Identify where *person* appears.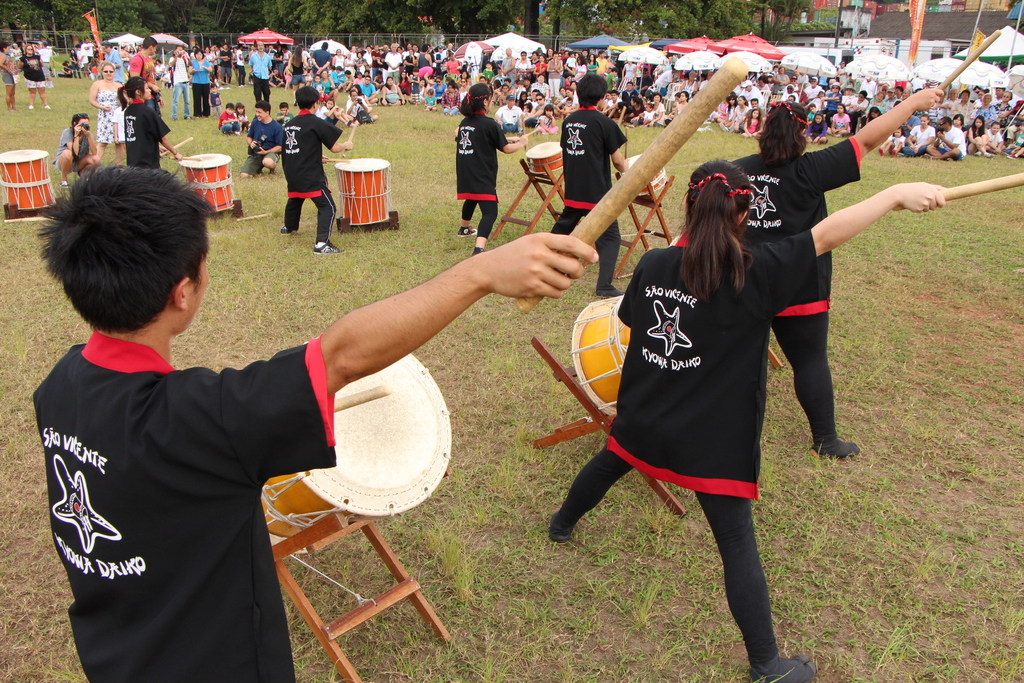
Appears at (x1=60, y1=114, x2=98, y2=195).
